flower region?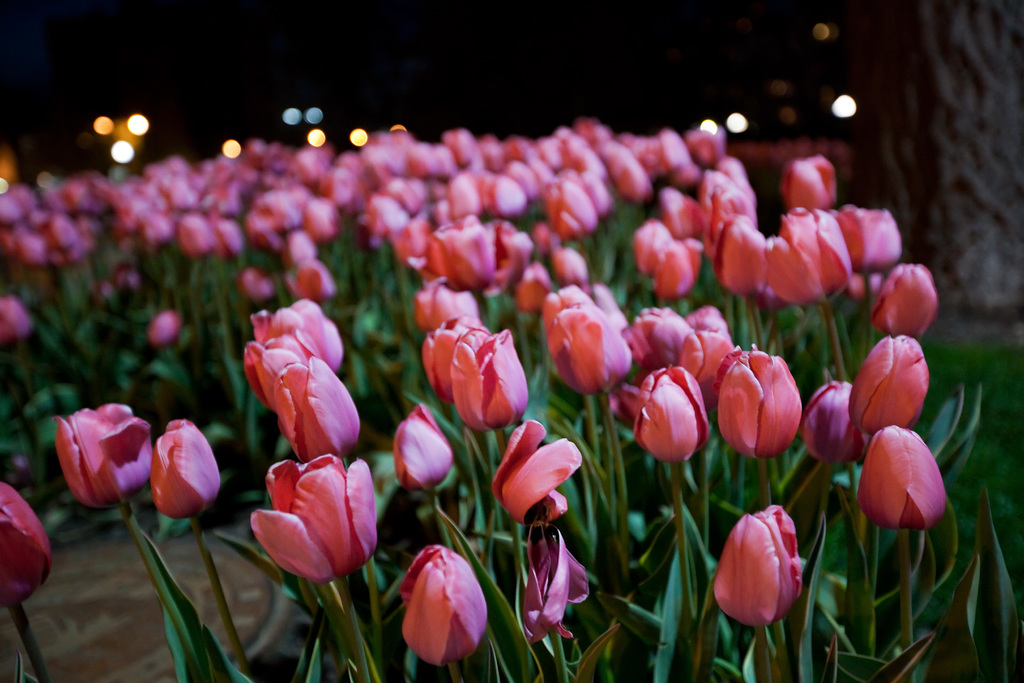
rect(396, 543, 489, 667)
